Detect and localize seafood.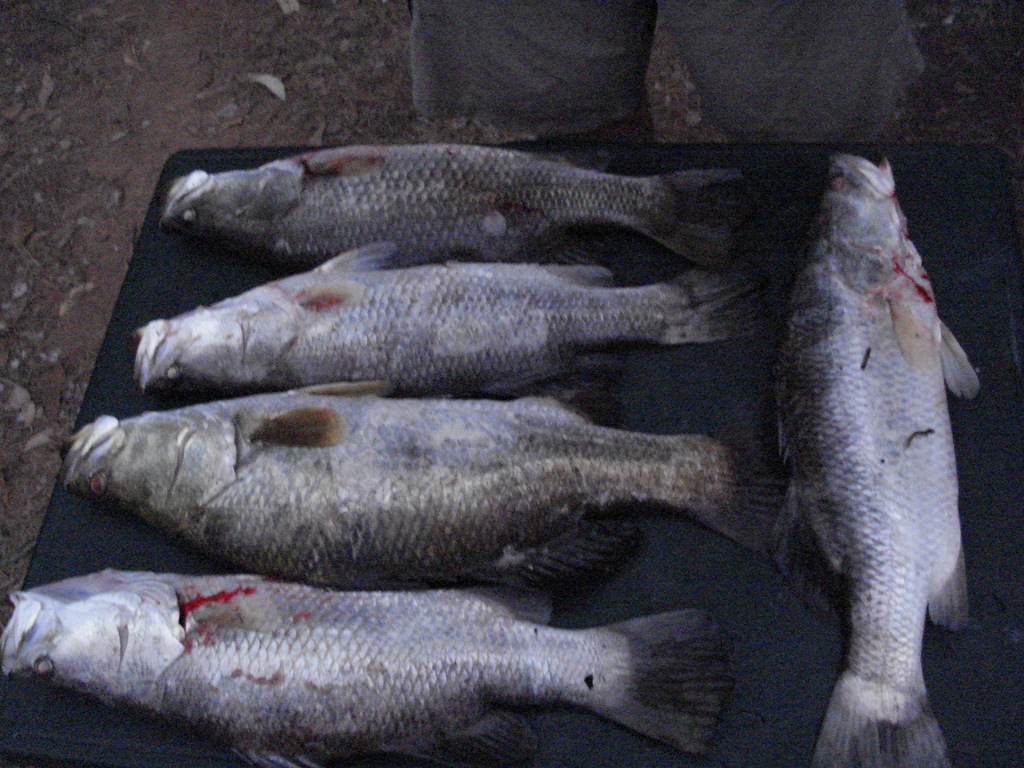
Localized at Rect(59, 376, 785, 590).
